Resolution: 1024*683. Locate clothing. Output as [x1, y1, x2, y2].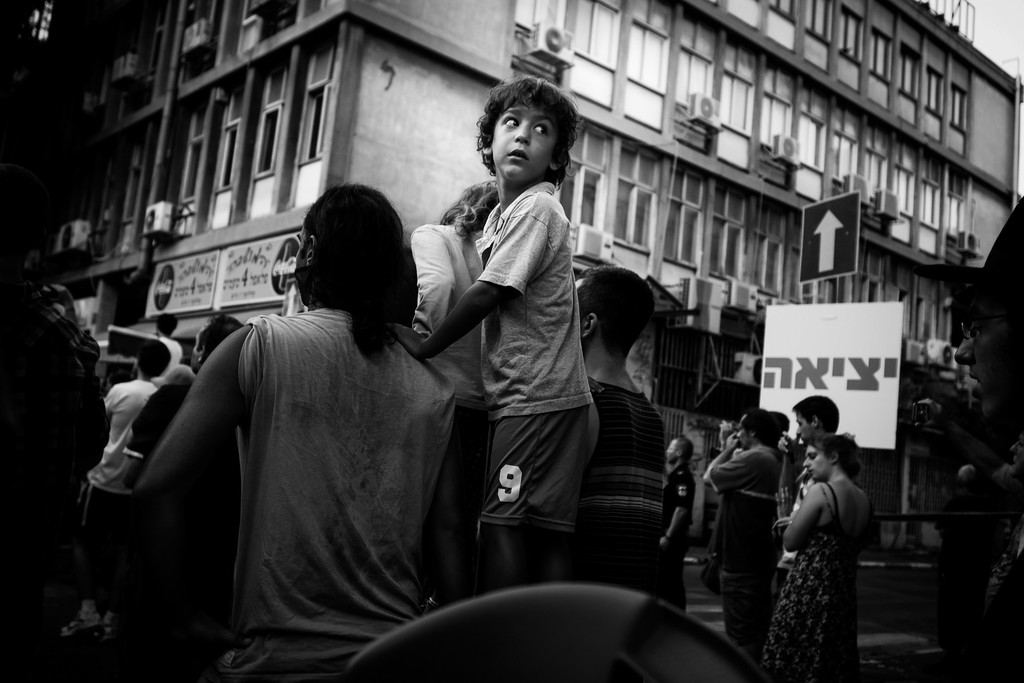
[158, 339, 184, 381].
